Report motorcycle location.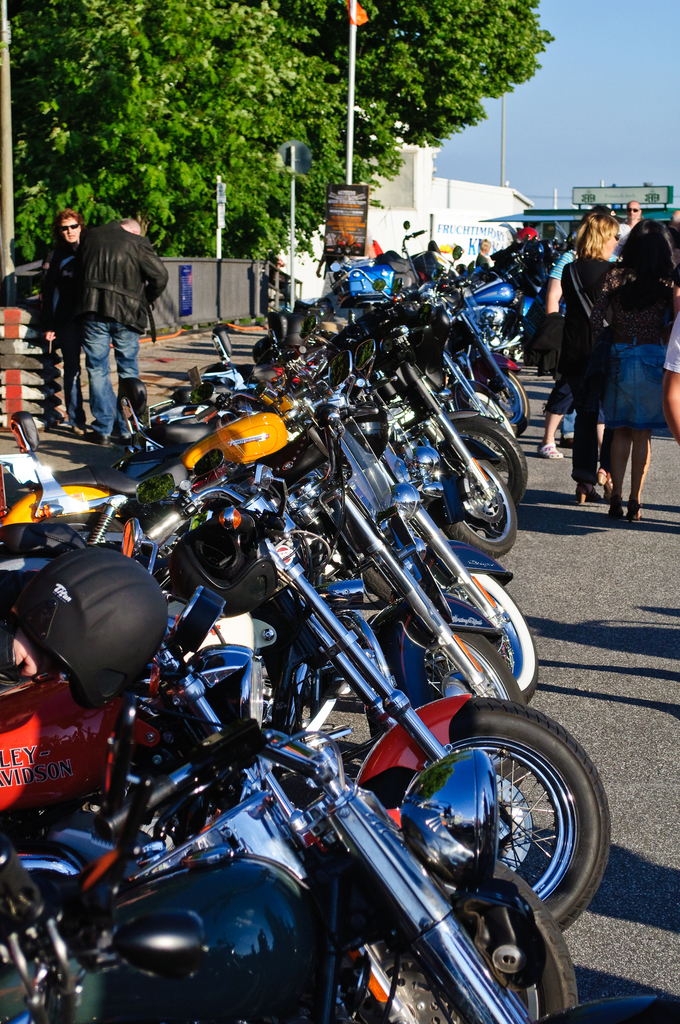
Report: 0:353:350:514.
